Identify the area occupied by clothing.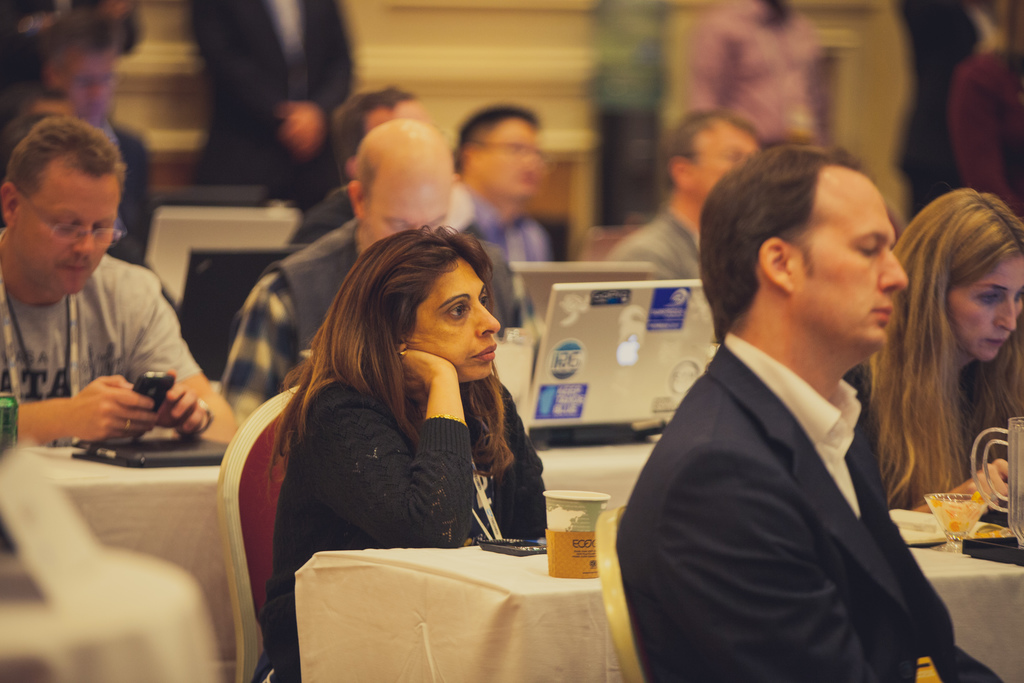
Area: bbox=[0, 248, 210, 445].
